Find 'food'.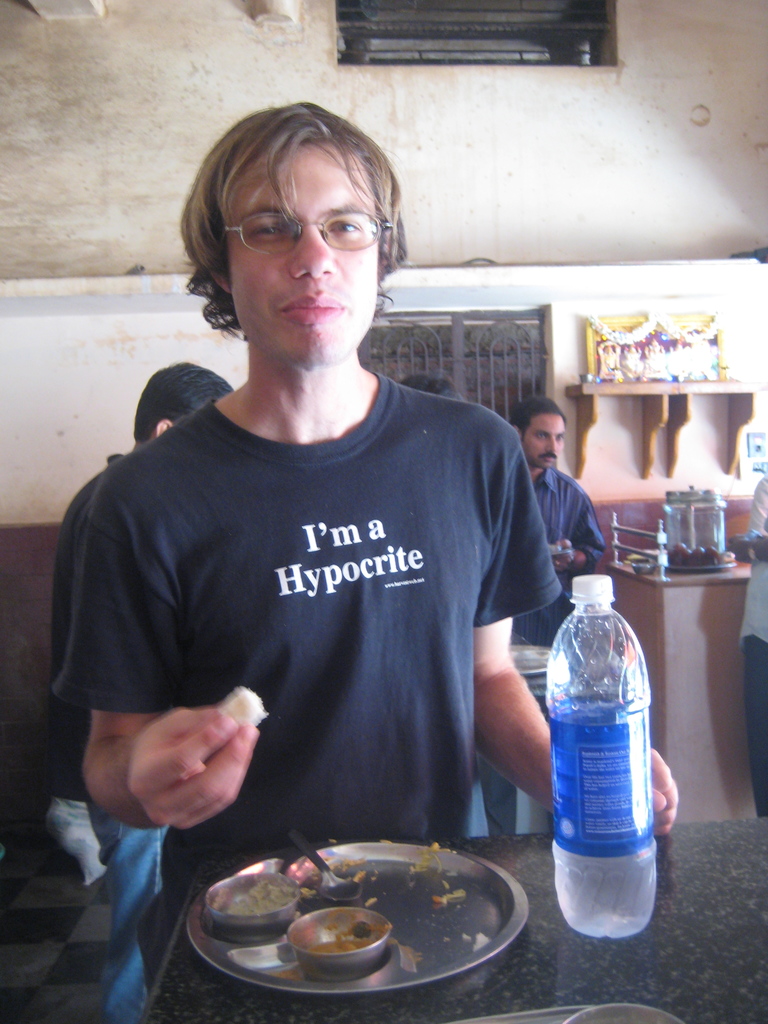
locate(226, 882, 296, 915).
